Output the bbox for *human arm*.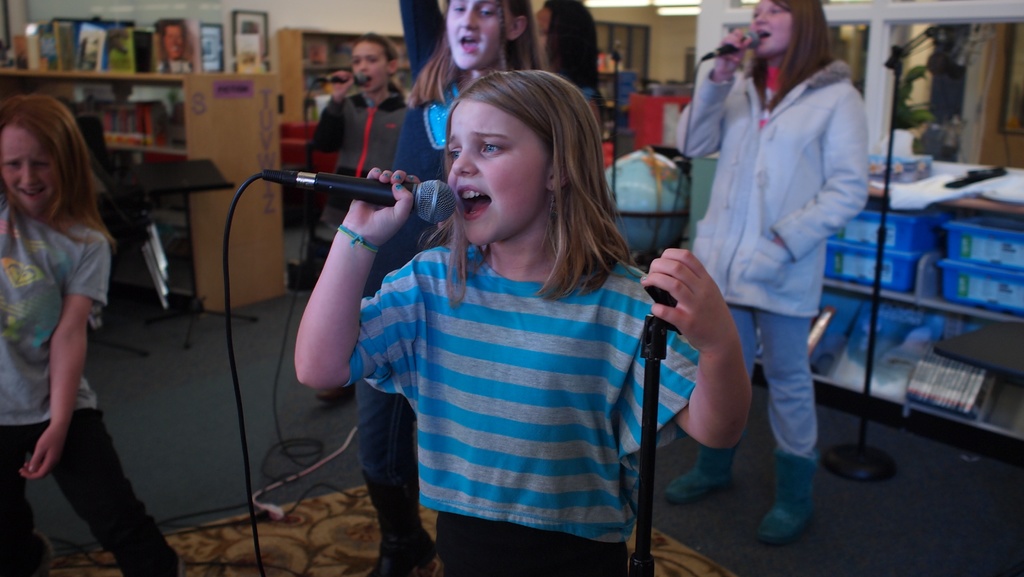
bbox=[670, 237, 754, 492].
